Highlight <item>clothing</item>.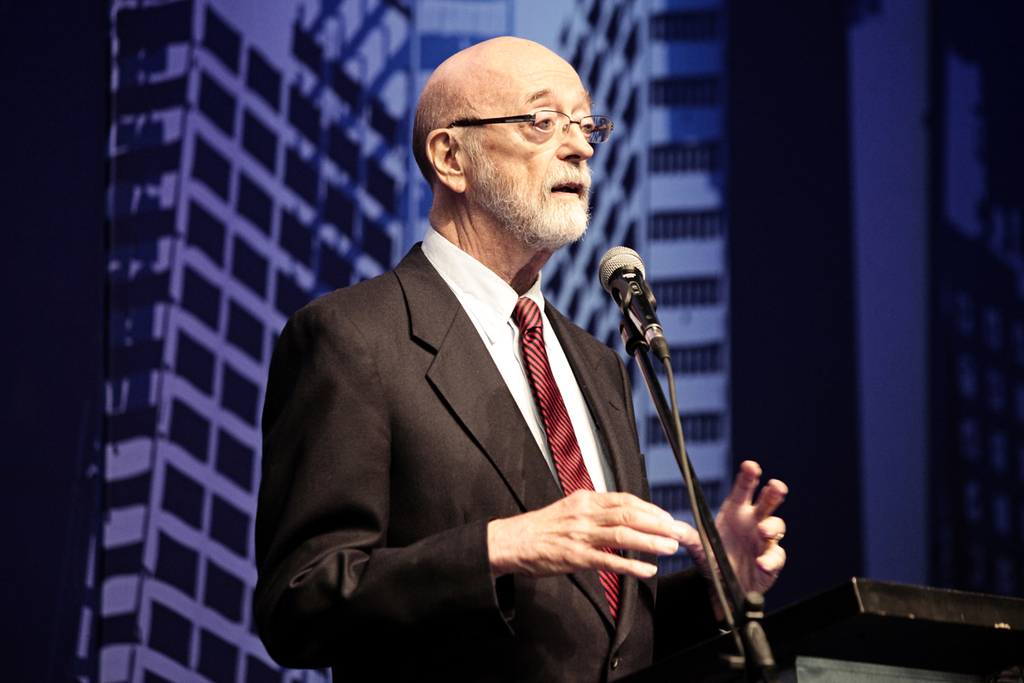
Highlighted region: <bbox>259, 248, 702, 672</bbox>.
